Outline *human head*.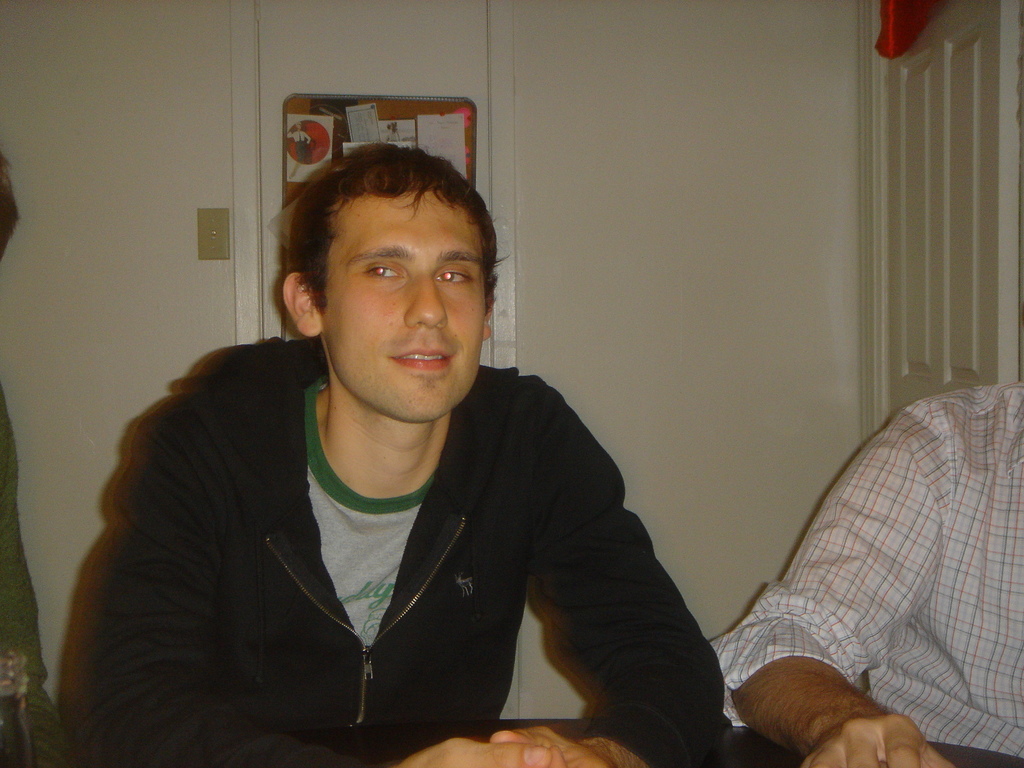
Outline: box(278, 129, 501, 421).
